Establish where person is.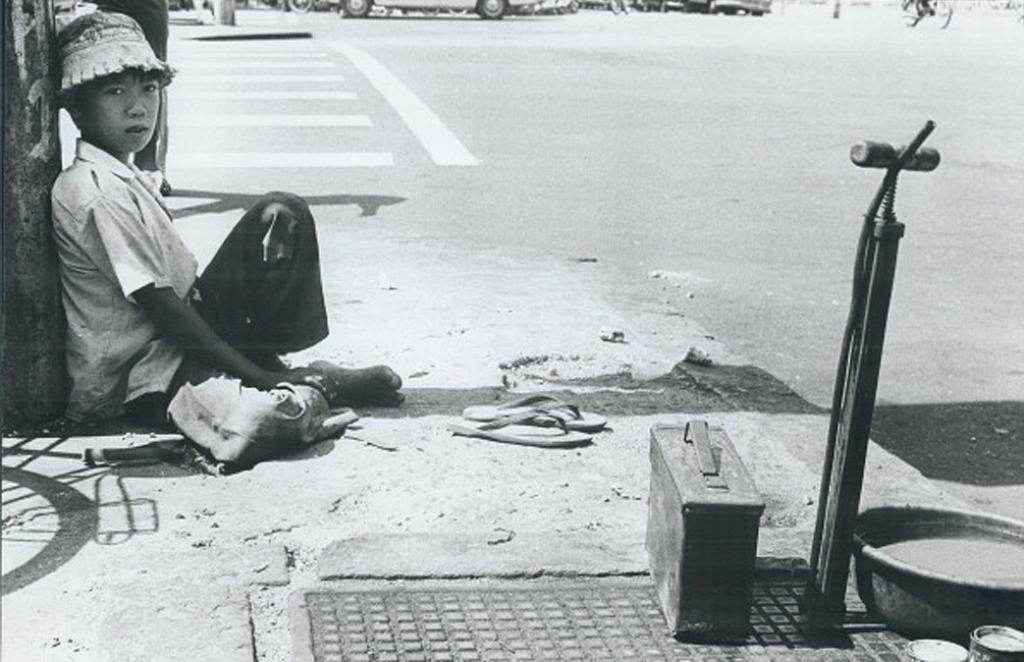
Established at detection(44, 11, 405, 472).
